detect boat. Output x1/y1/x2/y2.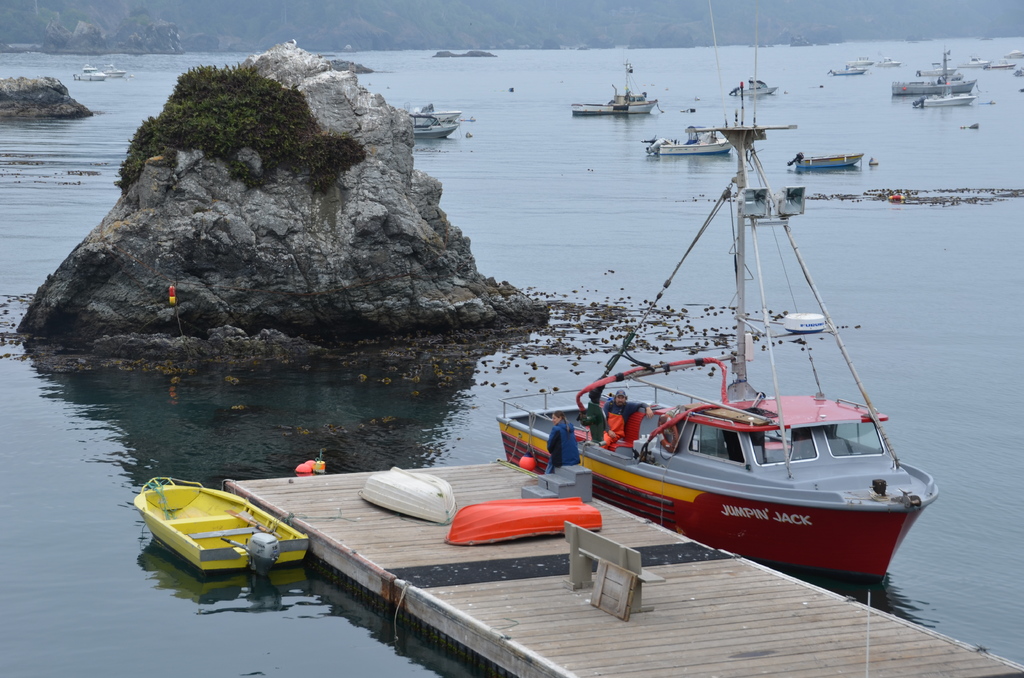
72/56/107/85.
